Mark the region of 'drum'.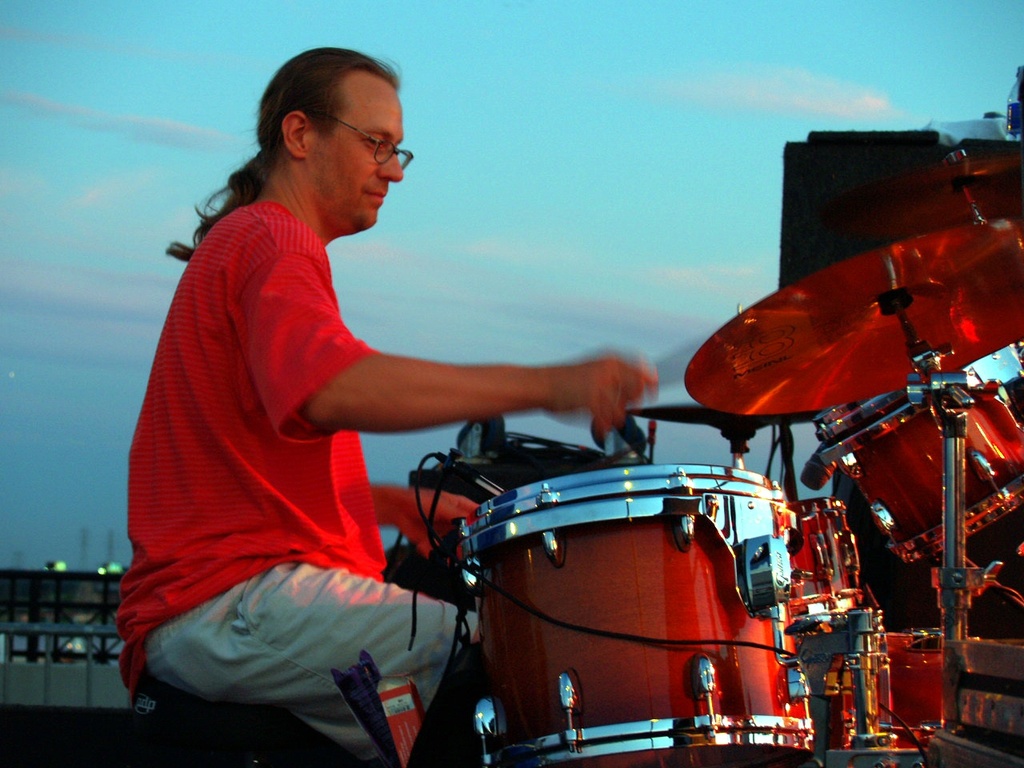
Region: l=790, t=496, r=862, b=630.
